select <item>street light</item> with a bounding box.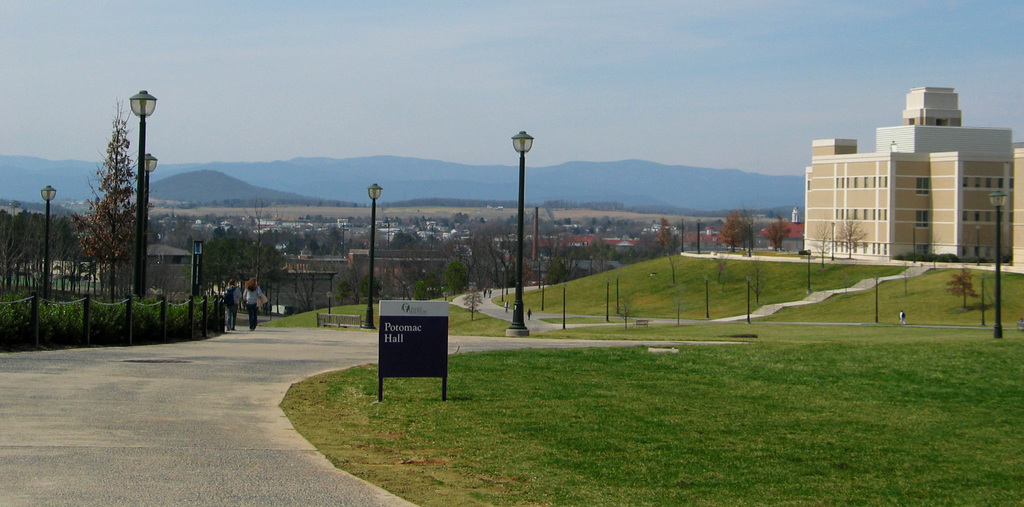
select_region(678, 216, 686, 253).
